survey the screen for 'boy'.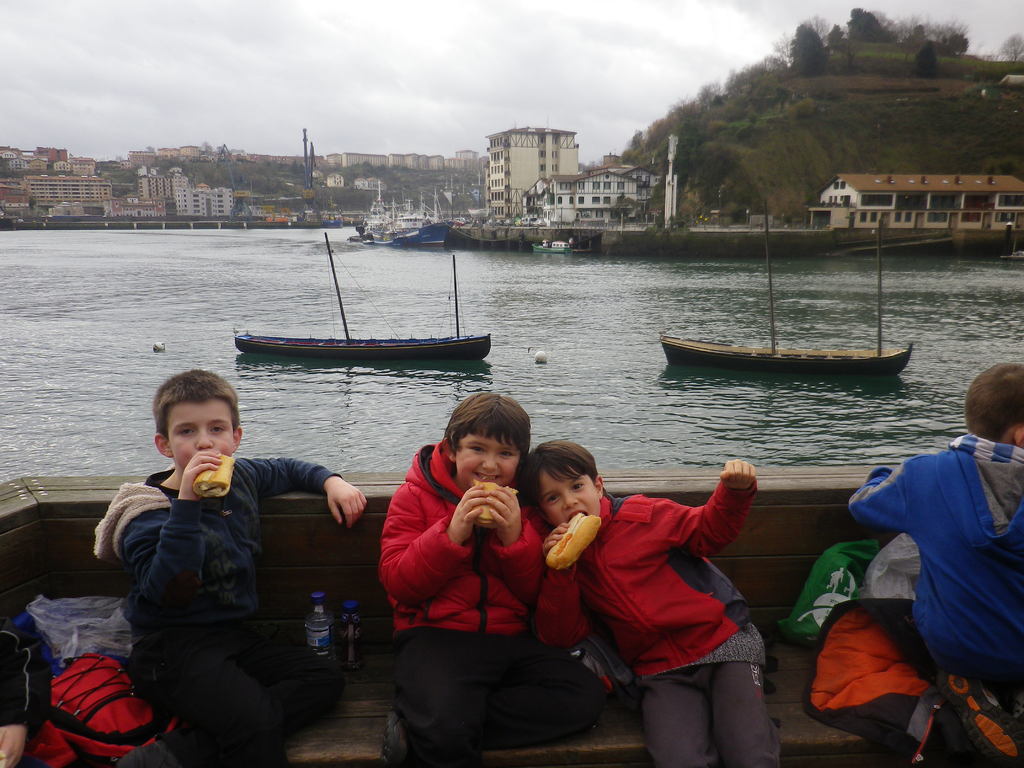
Survey found: rect(378, 405, 565, 701).
